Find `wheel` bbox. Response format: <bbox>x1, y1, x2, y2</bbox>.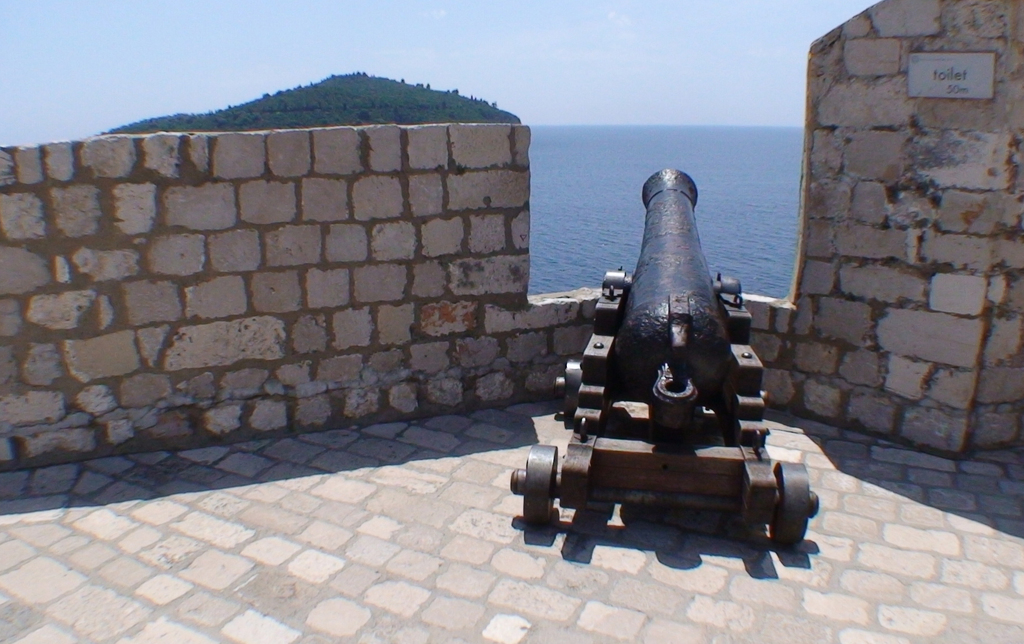
<bbox>769, 460, 810, 550</bbox>.
